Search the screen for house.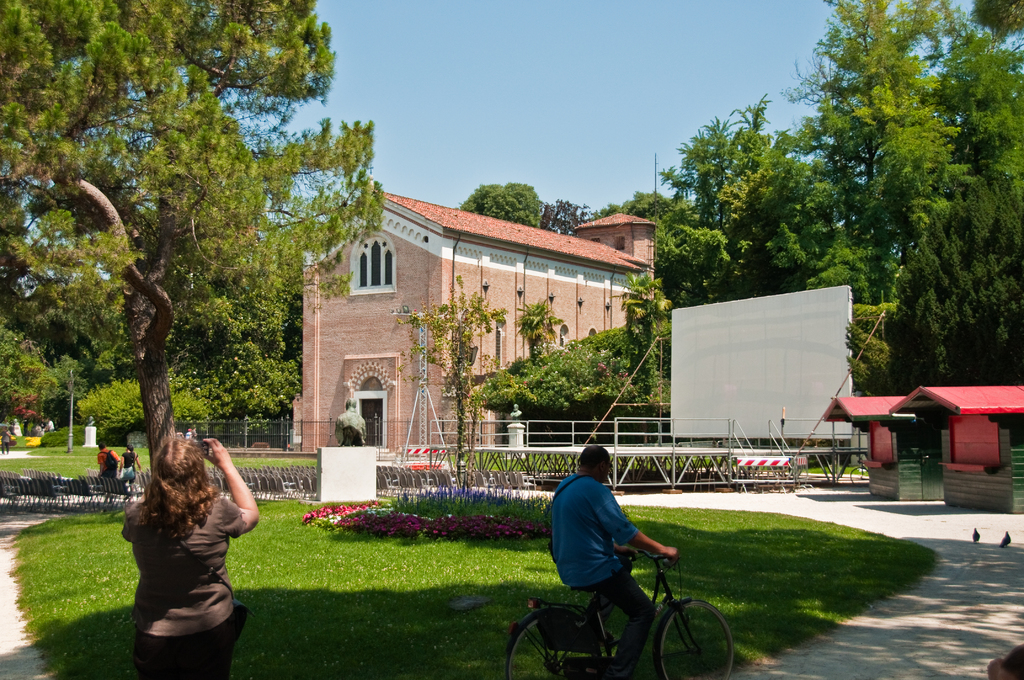
Found at [291,187,657,449].
